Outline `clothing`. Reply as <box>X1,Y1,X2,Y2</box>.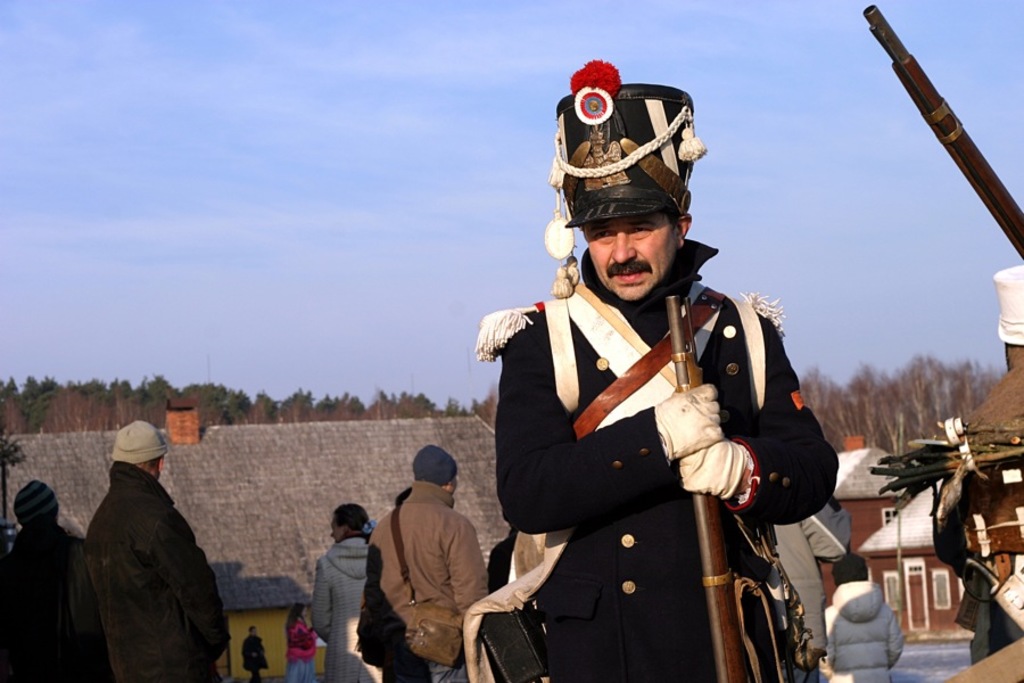
<box>85,460,233,682</box>.
